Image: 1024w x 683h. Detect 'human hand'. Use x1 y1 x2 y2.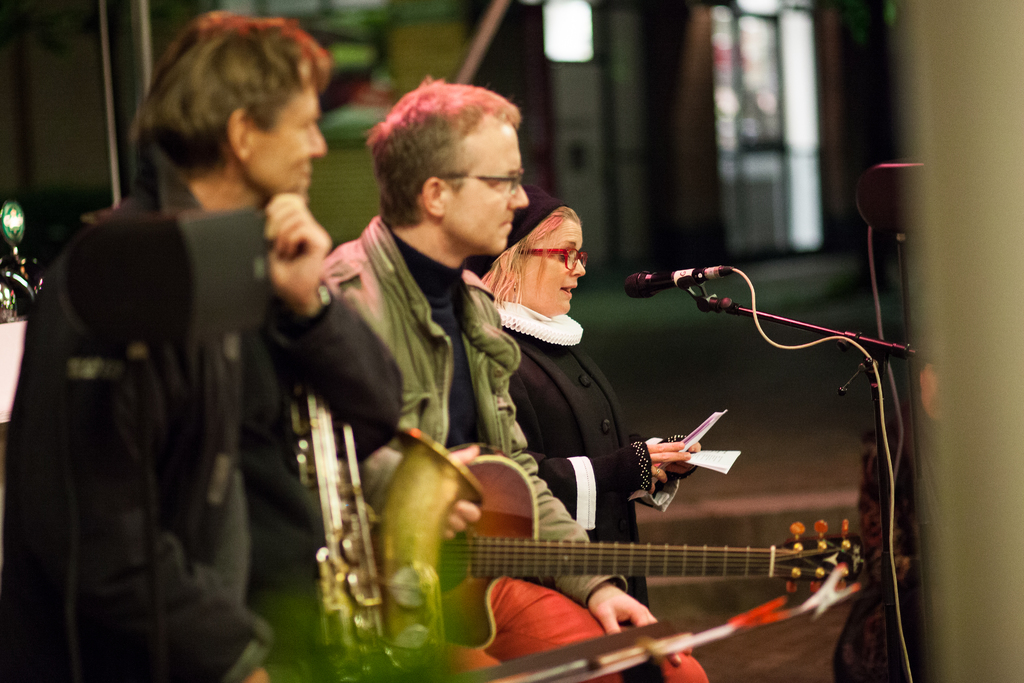
667 440 703 475.
